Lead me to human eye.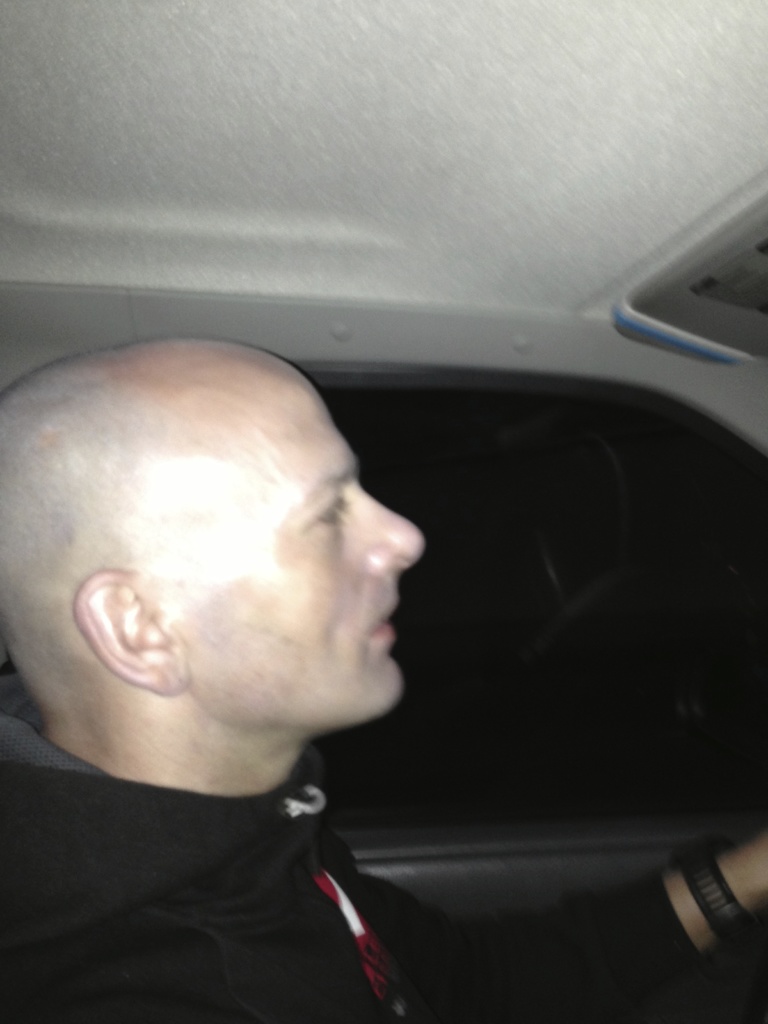
Lead to [309,492,351,527].
